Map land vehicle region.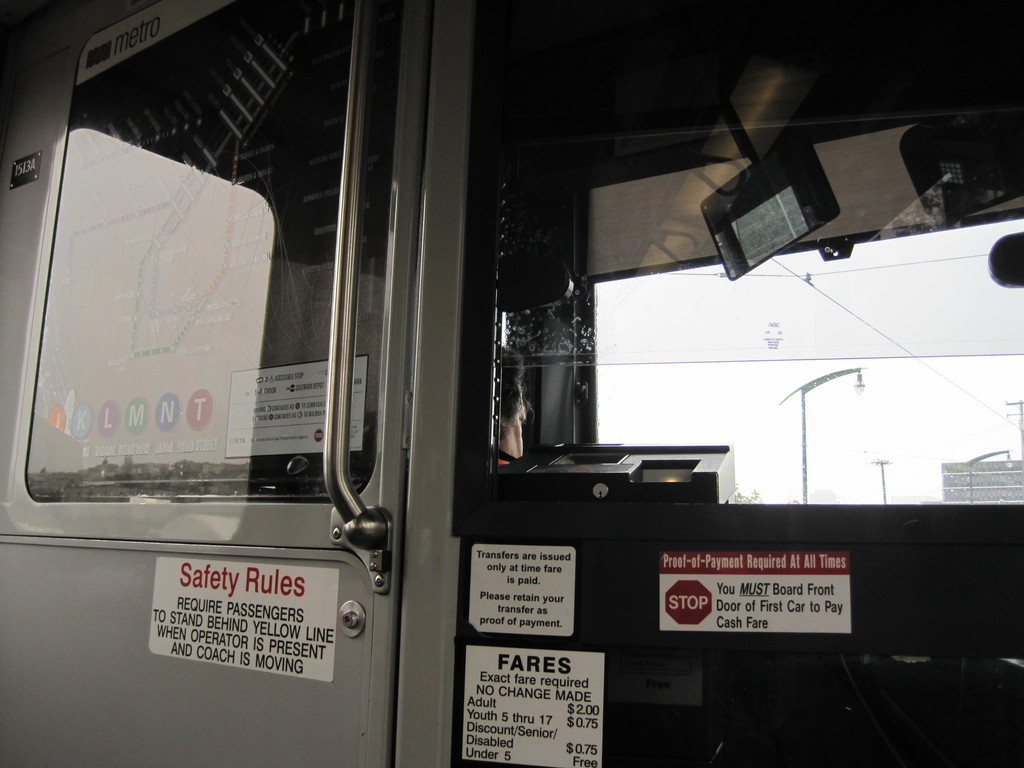
Mapped to [left=0, top=0, right=1023, bottom=767].
